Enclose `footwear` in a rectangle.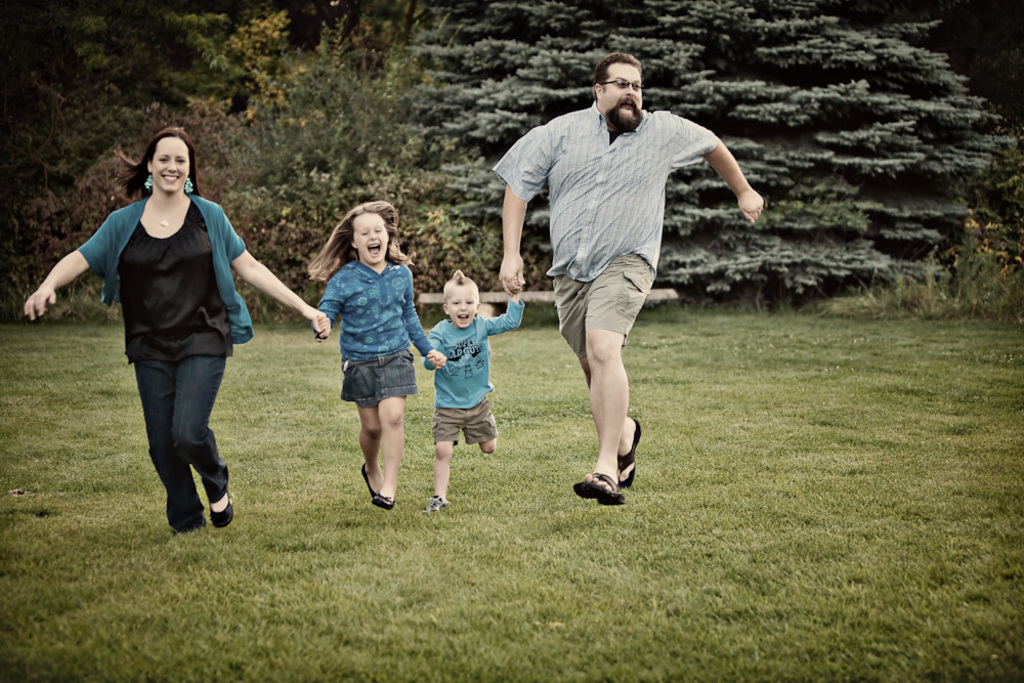
crop(367, 490, 400, 510).
